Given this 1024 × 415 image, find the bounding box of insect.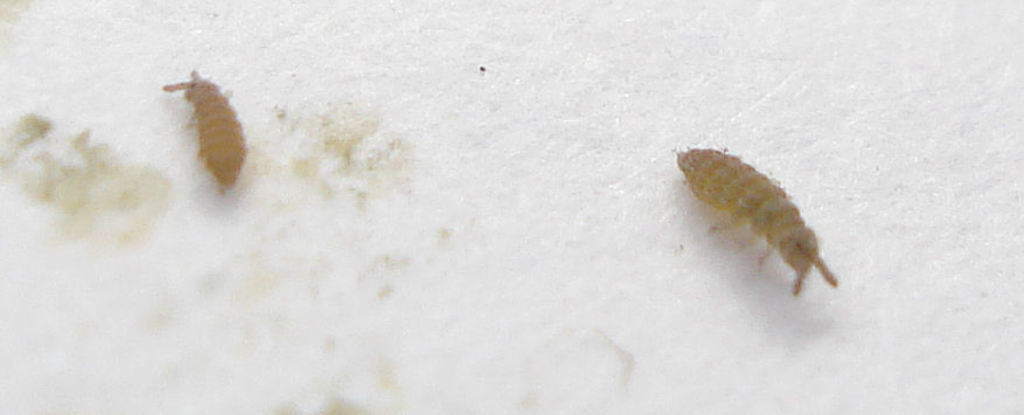
{"x1": 678, "y1": 146, "x2": 833, "y2": 304}.
